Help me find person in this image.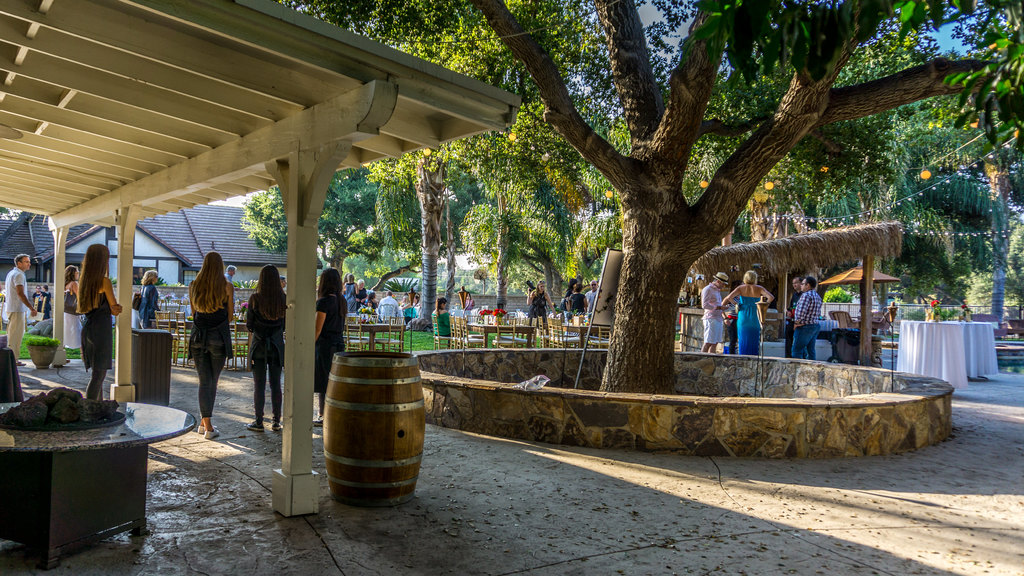
Found it: (798, 280, 822, 358).
